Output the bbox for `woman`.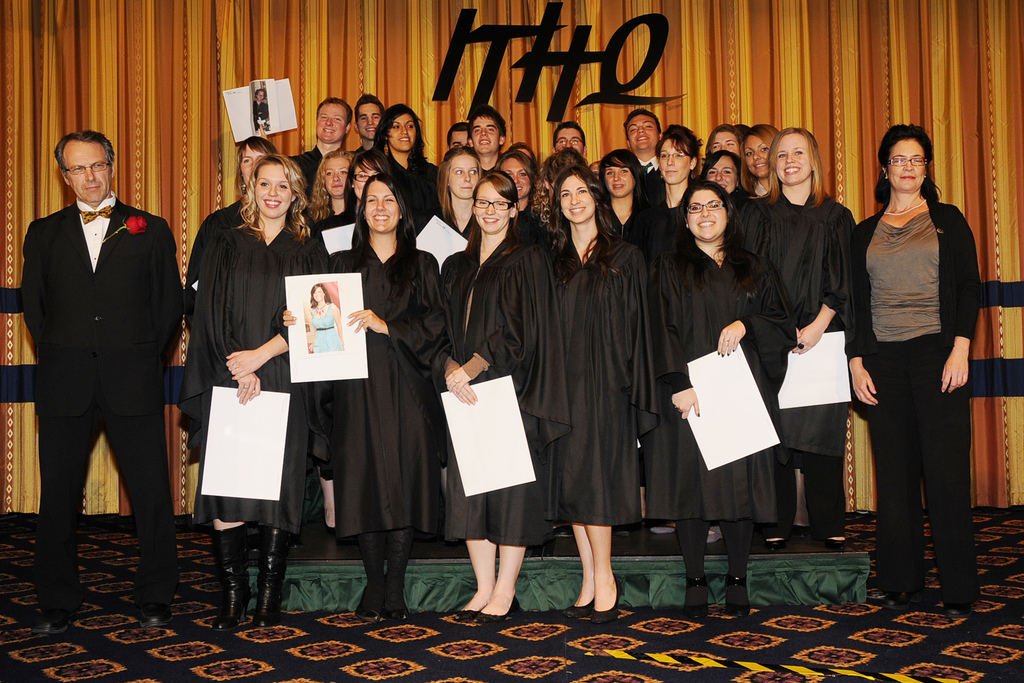
740/118/849/531.
